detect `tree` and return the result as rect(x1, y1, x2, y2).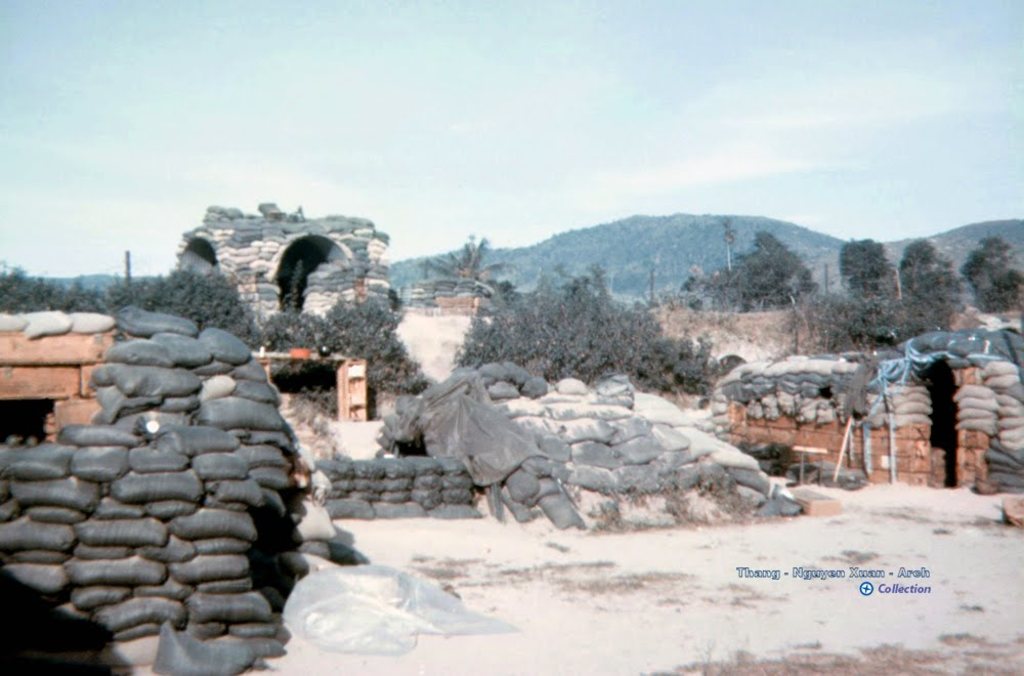
rect(955, 226, 1023, 316).
